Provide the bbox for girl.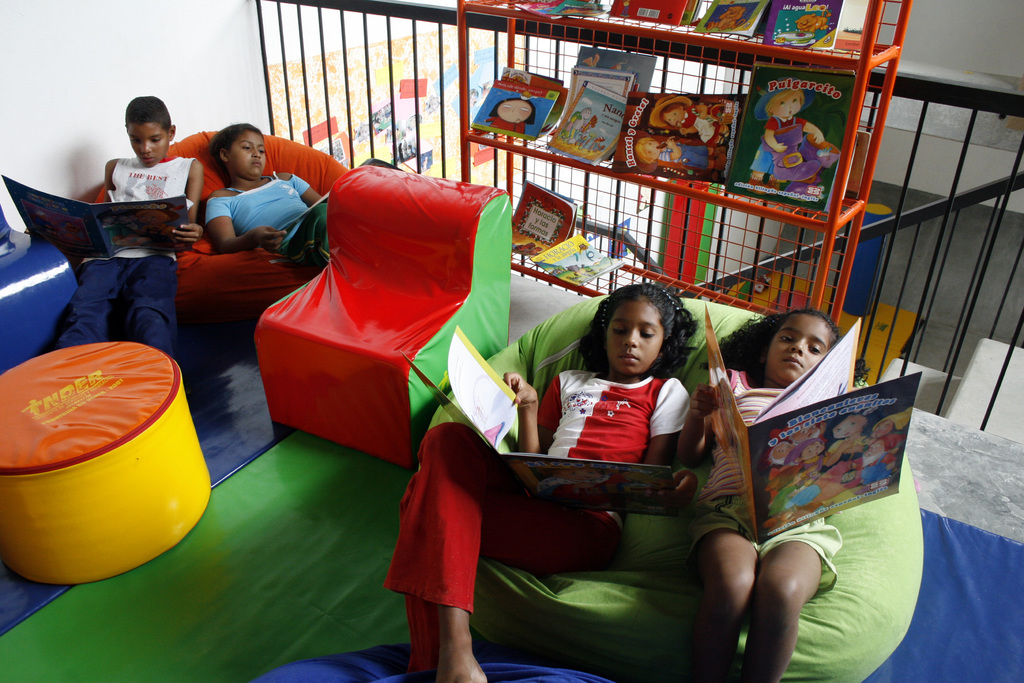
(left=205, top=125, right=327, bottom=264).
